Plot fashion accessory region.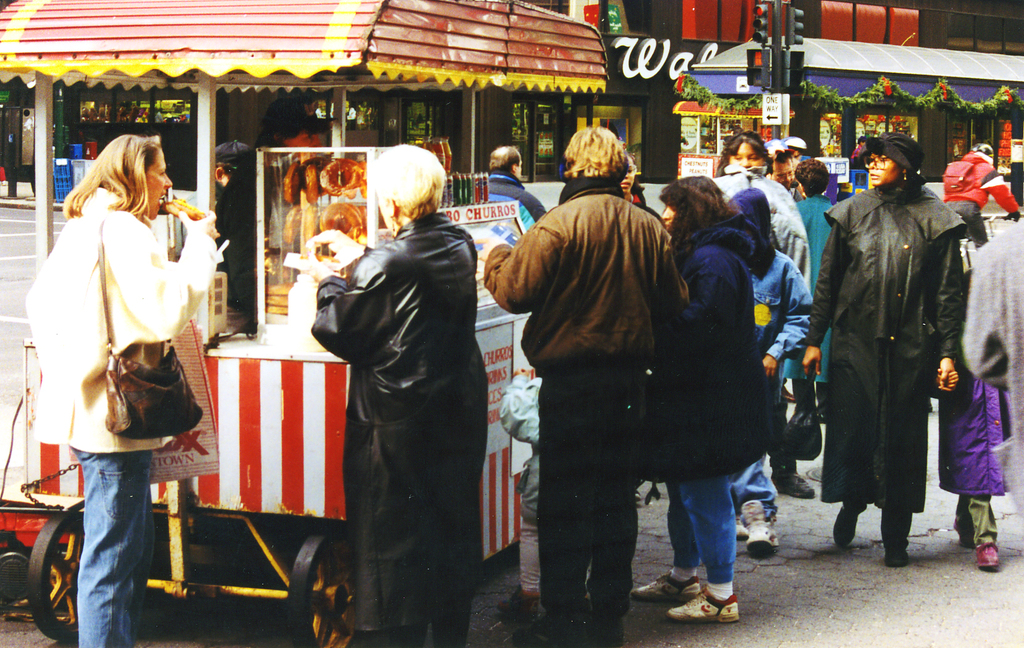
Plotted at 780, 361, 822, 458.
